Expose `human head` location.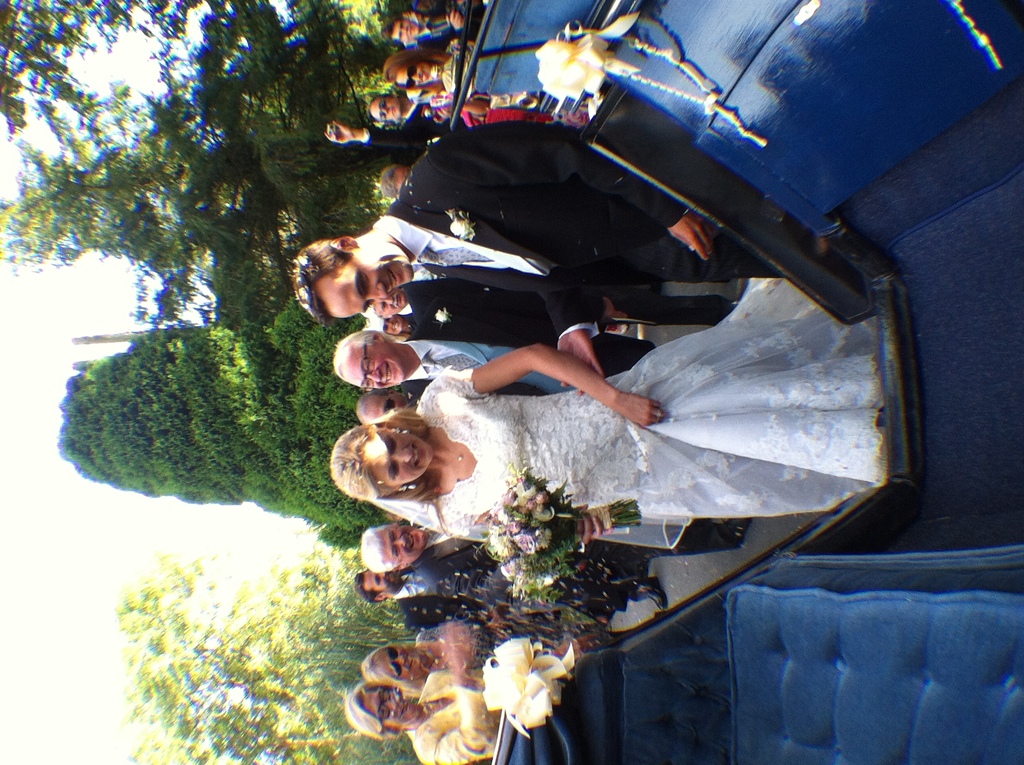
Exposed at 379, 162, 409, 196.
